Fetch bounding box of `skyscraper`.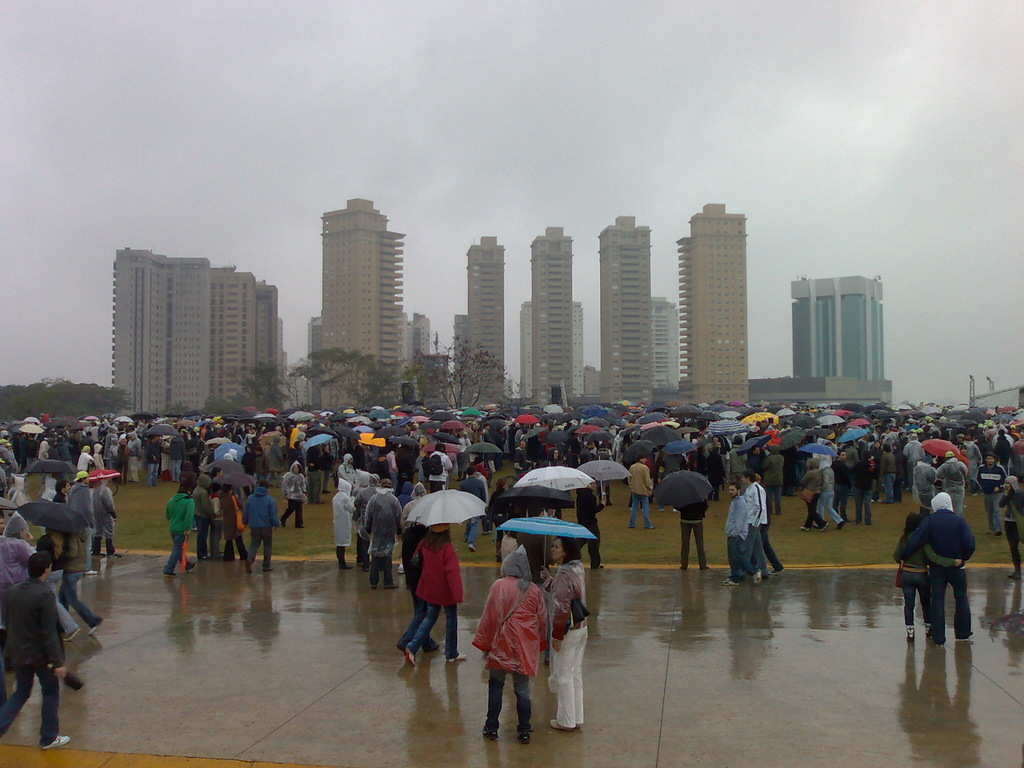
Bbox: detection(460, 241, 508, 399).
